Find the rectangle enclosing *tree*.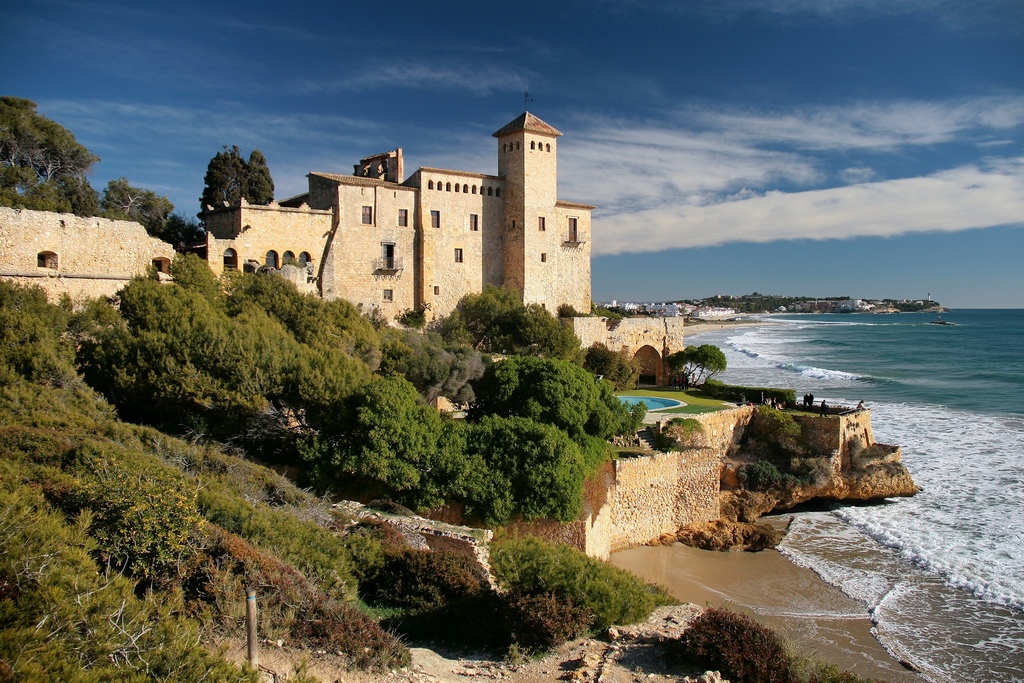
select_region(166, 215, 214, 259).
